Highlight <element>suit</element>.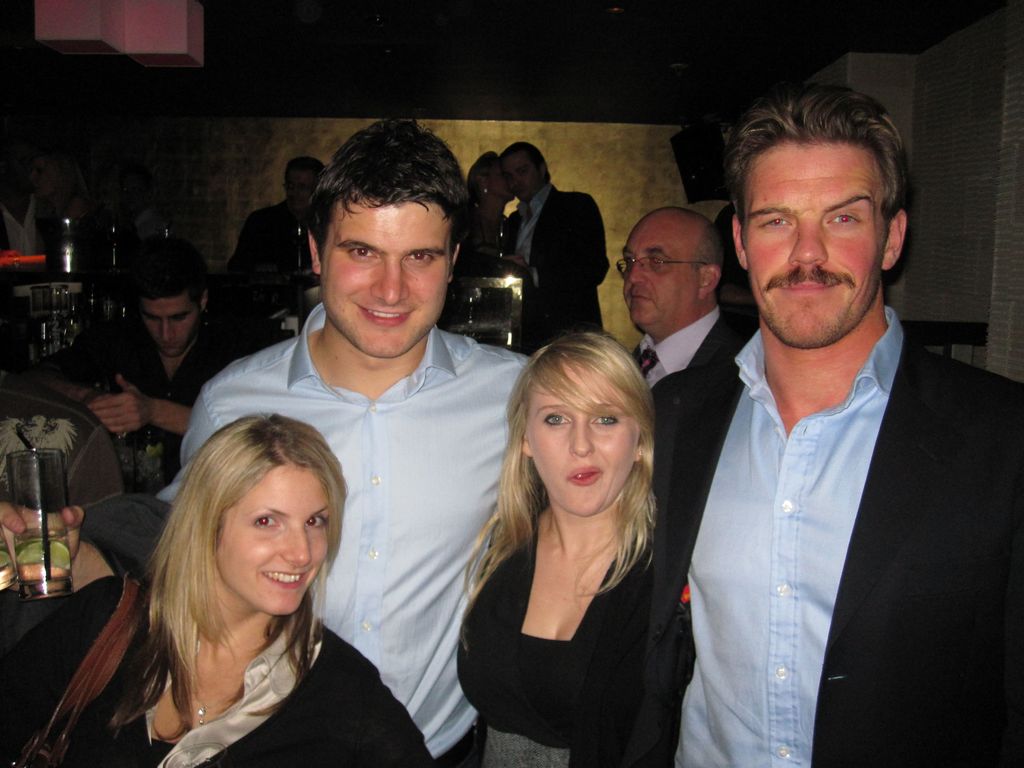
Highlighted region: 632:303:747:382.
